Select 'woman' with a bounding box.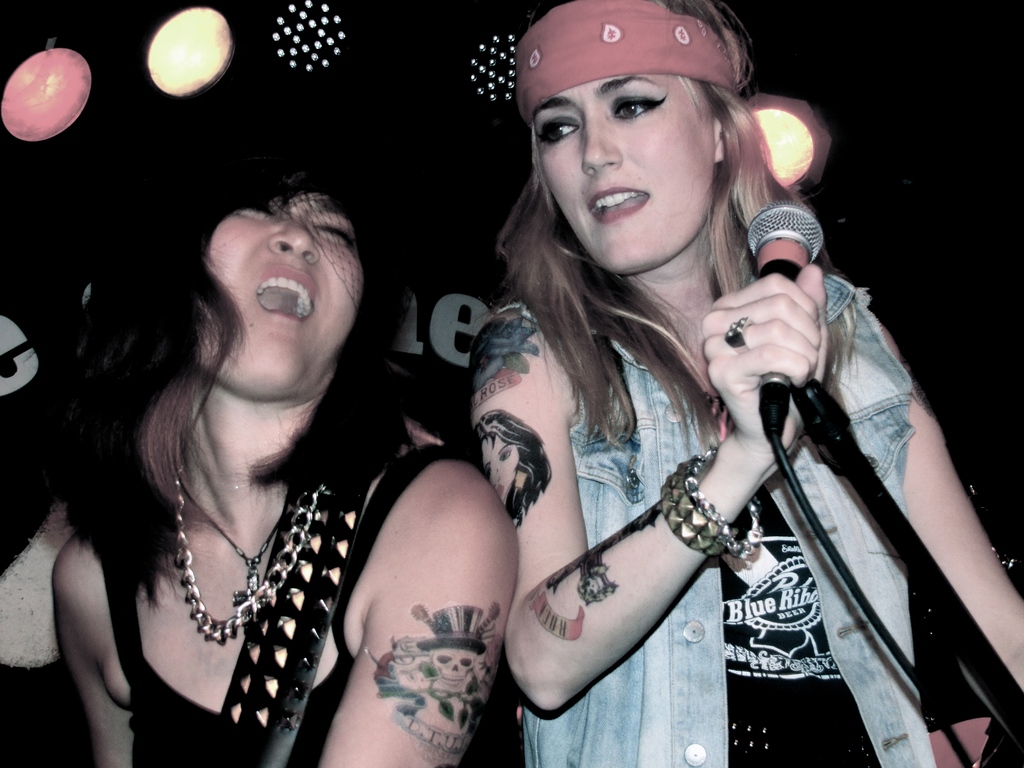
x1=465, y1=0, x2=1023, y2=763.
